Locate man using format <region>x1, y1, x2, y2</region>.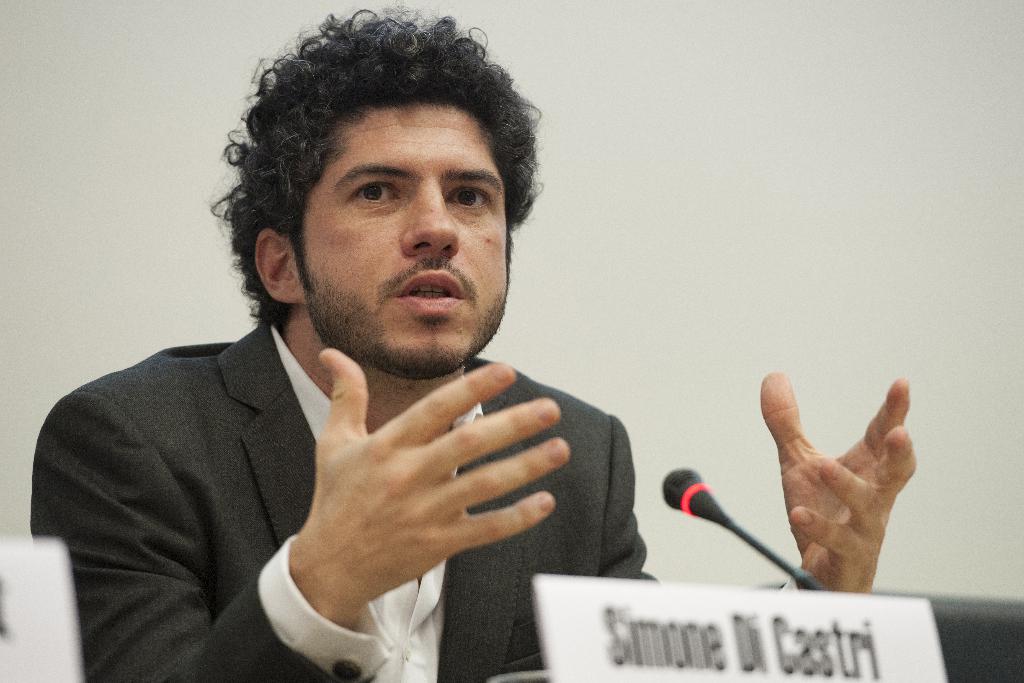
<region>25, 8, 917, 682</region>.
